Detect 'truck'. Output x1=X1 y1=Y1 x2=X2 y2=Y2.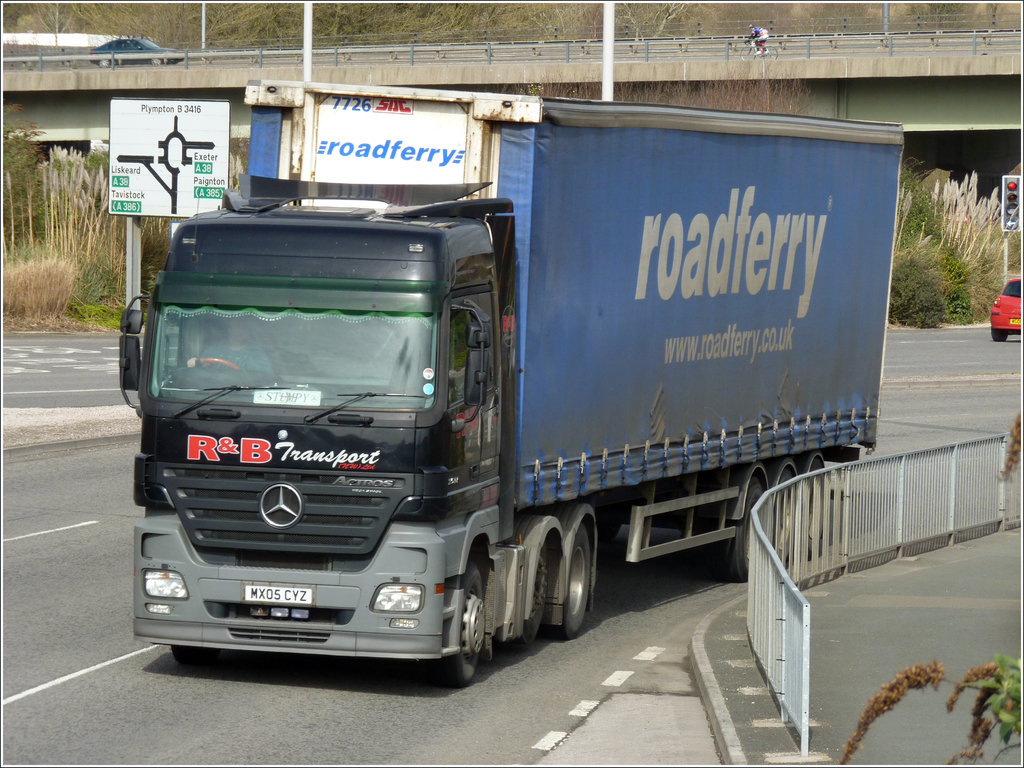
x1=127 y1=122 x2=886 y2=691.
